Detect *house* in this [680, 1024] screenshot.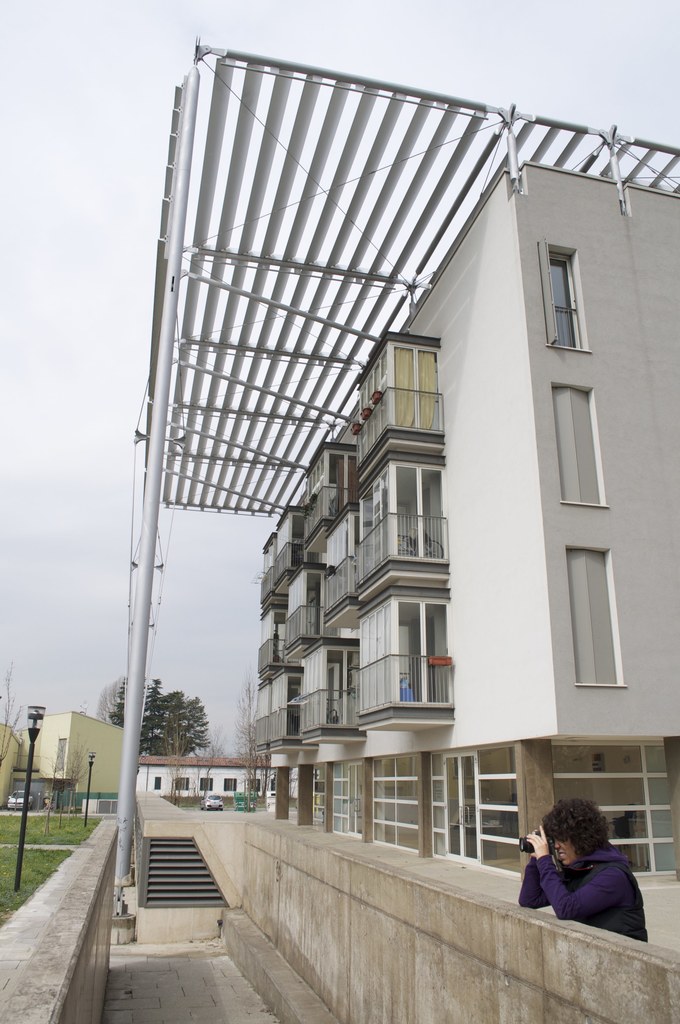
Detection: (0, 705, 133, 815).
